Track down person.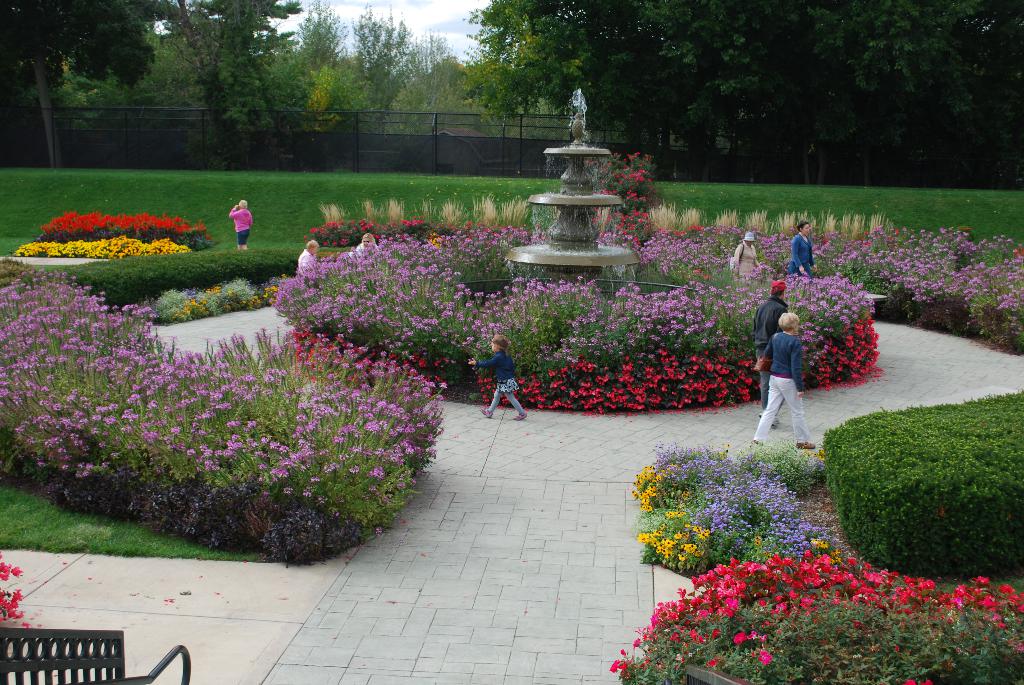
Tracked to l=355, t=233, r=378, b=253.
